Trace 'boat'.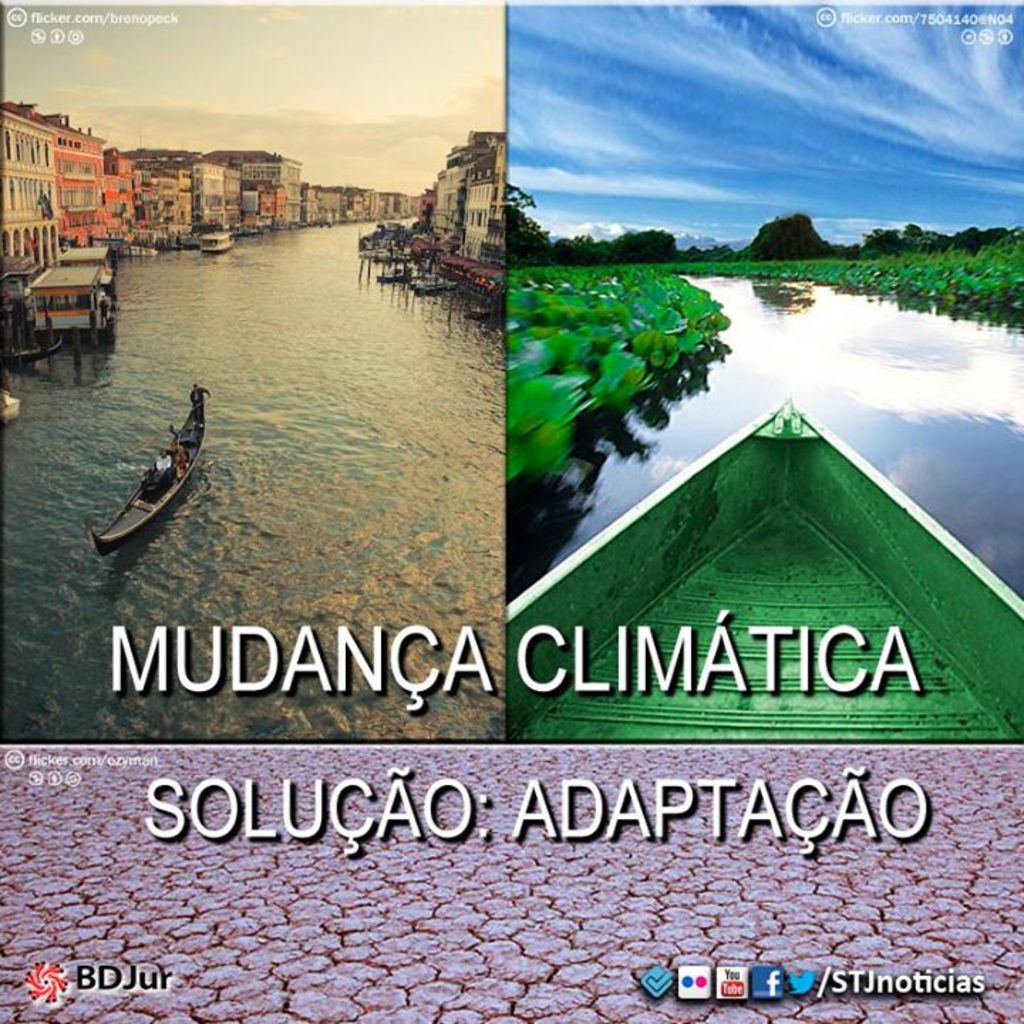
Traced to 503:395:1023:740.
